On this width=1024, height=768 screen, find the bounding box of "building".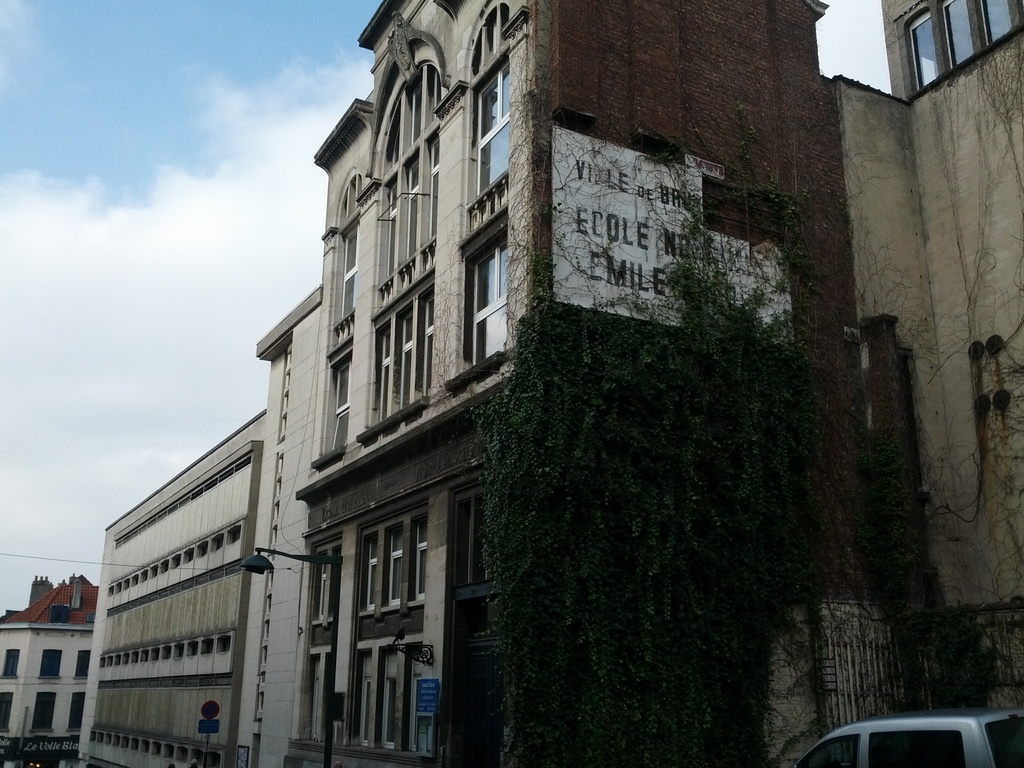
Bounding box: bbox=[880, 0, 1023, 101].
